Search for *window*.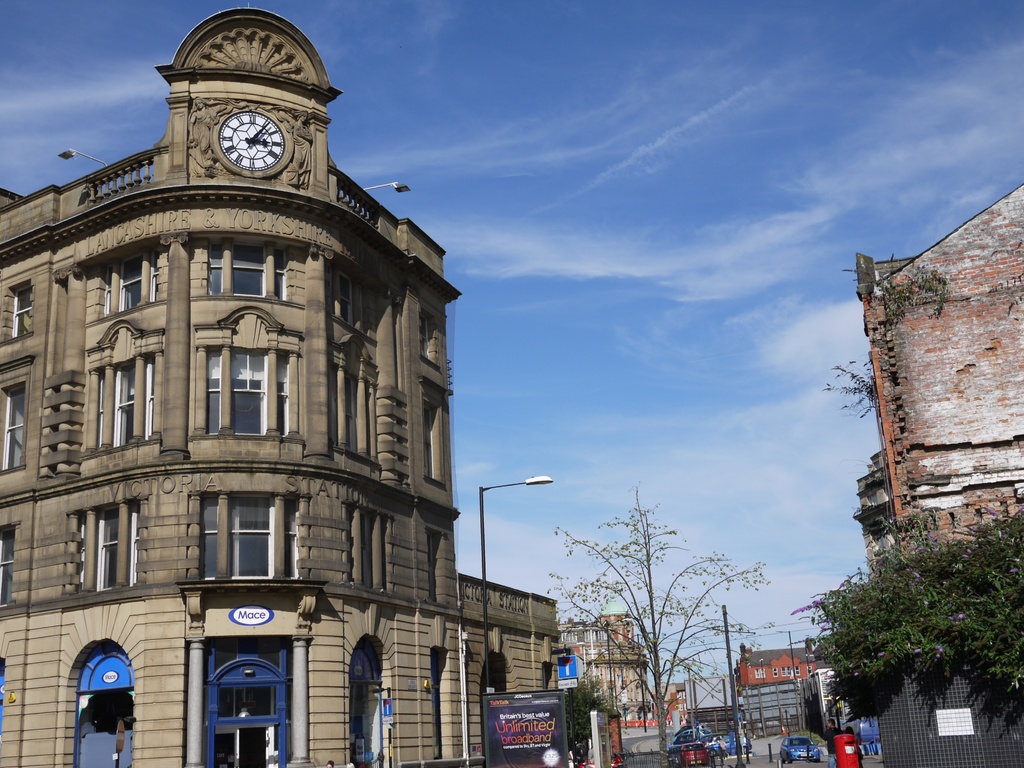
Found at x1=808 y1=665 x2=813 y2=675.
